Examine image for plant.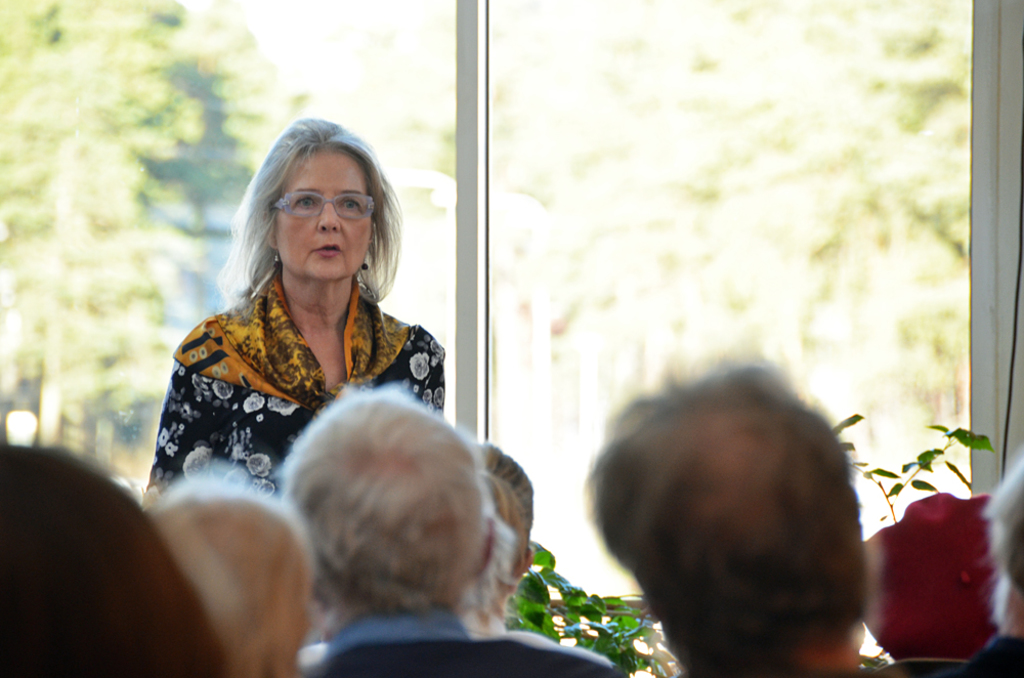
Examination result: 833/413/991/669.
